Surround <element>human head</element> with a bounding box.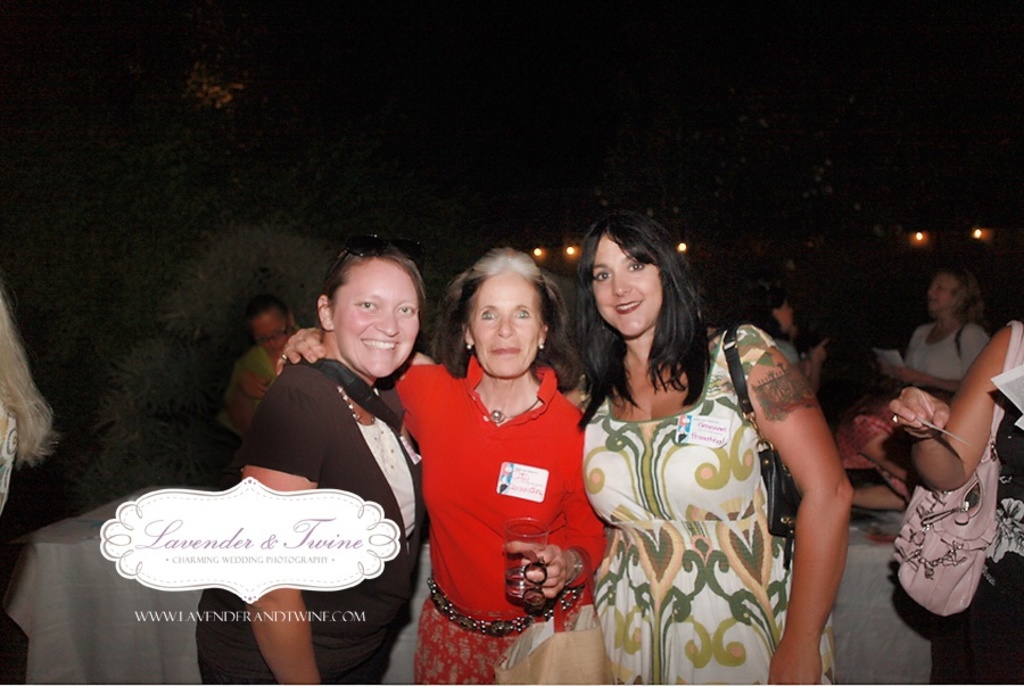
detection(927, 270, 980, 314).
